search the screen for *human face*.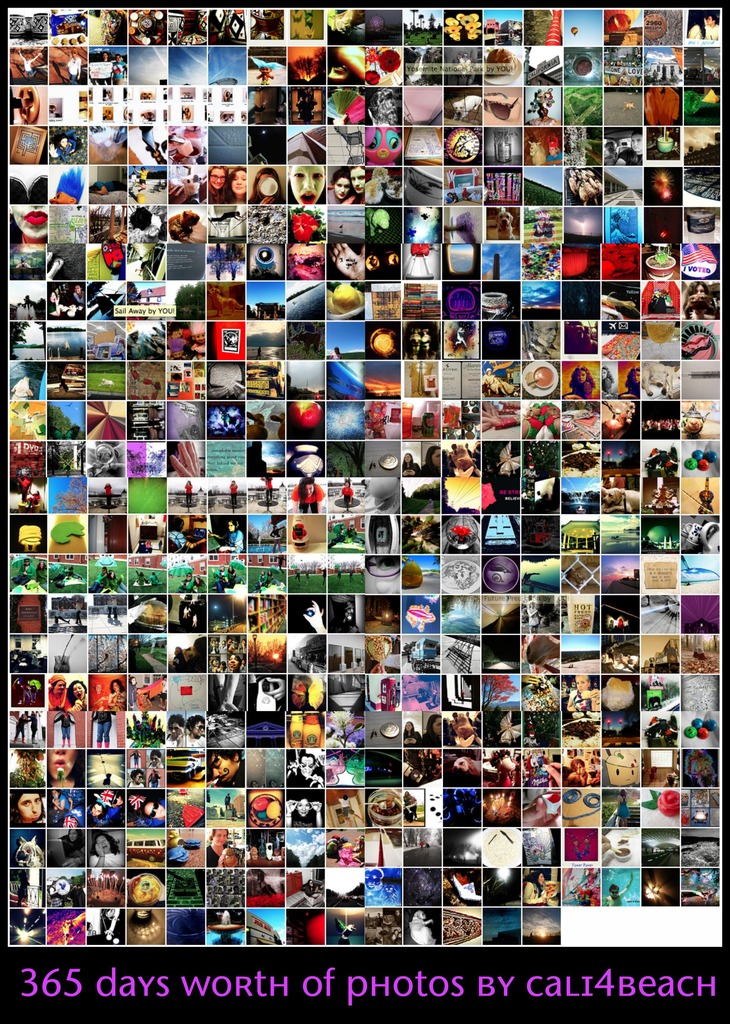
Found at x1=295, y1=798, x2=314, y2=819.
